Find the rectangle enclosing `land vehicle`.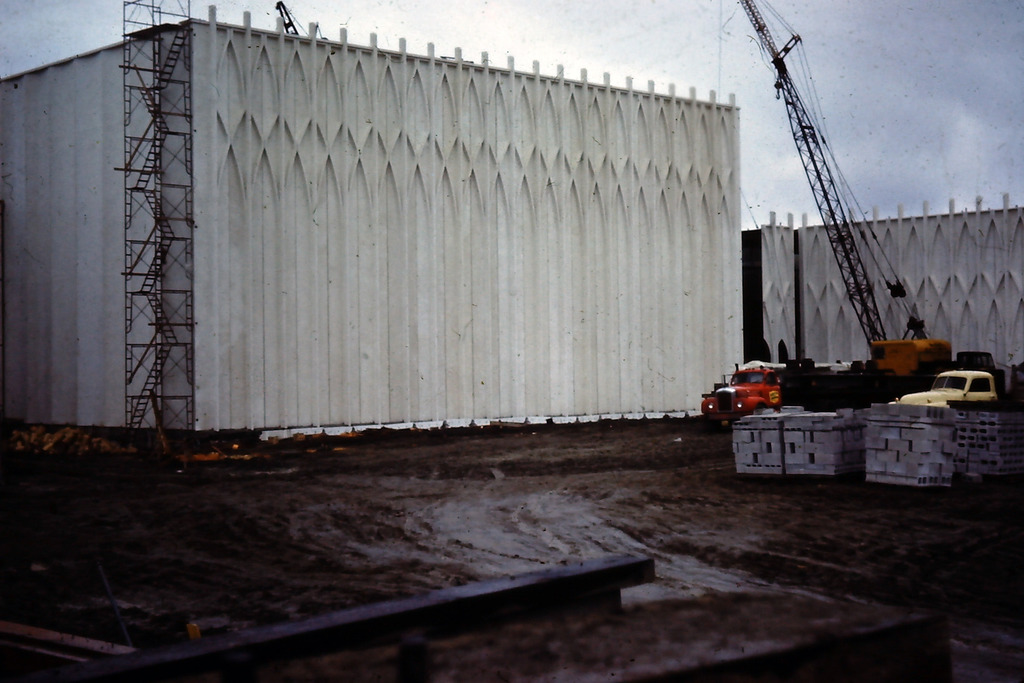
[x1=698, y1=0, x2=952, y2=431].
